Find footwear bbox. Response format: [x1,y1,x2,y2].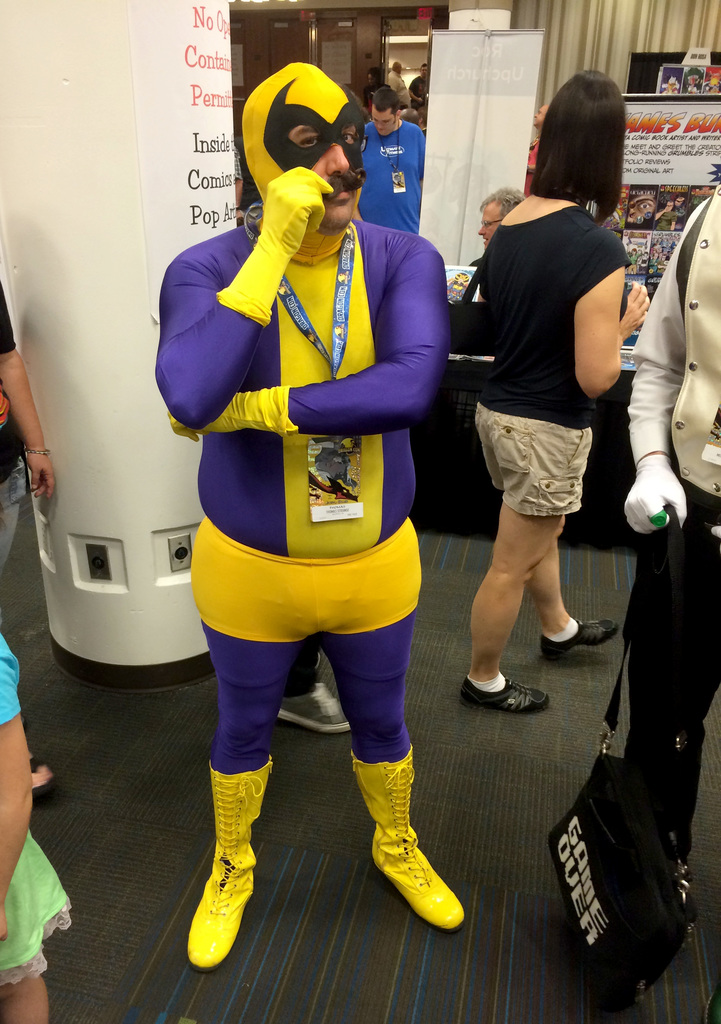
[282,685,356,736].
